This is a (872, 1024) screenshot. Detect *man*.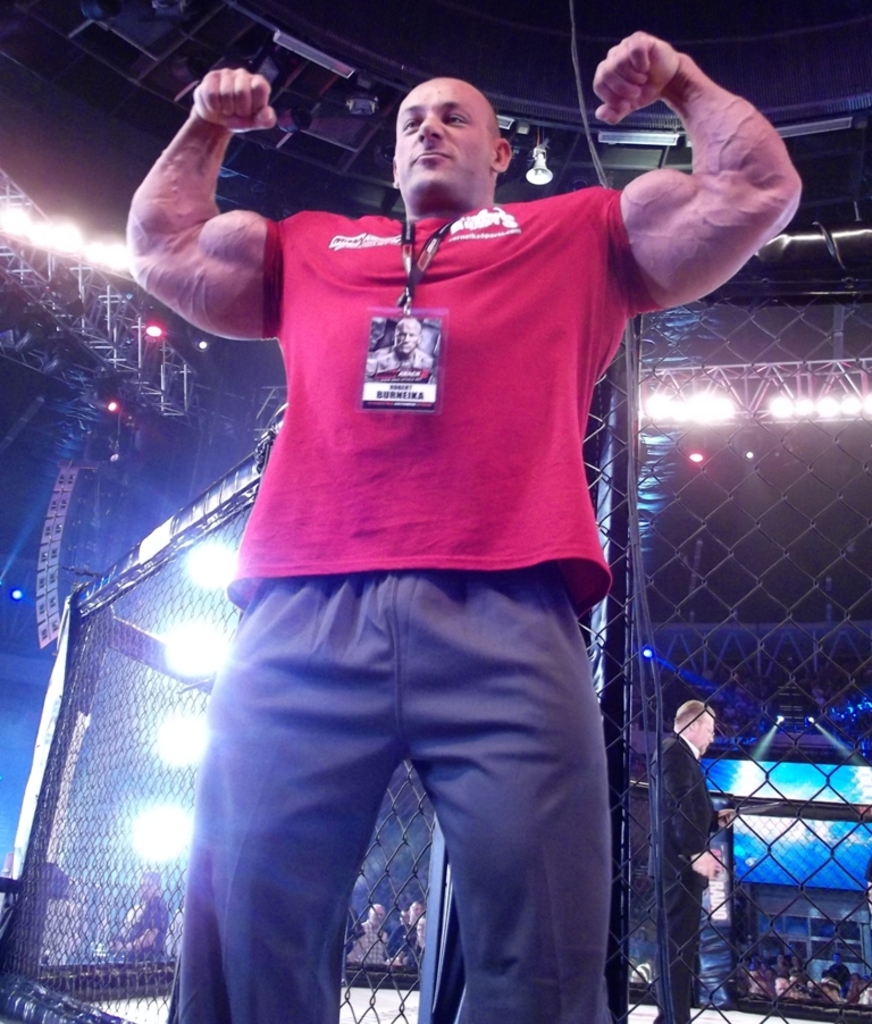
bbox(332, 904, 387, 970).
